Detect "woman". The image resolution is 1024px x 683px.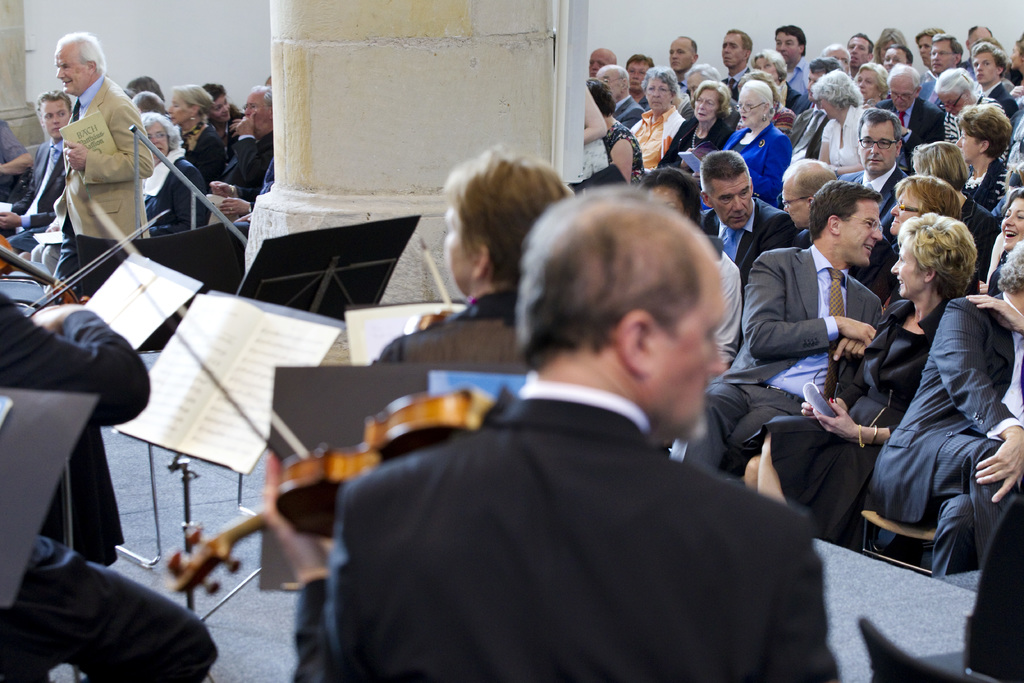
detection(810, 70, 874, 181).
